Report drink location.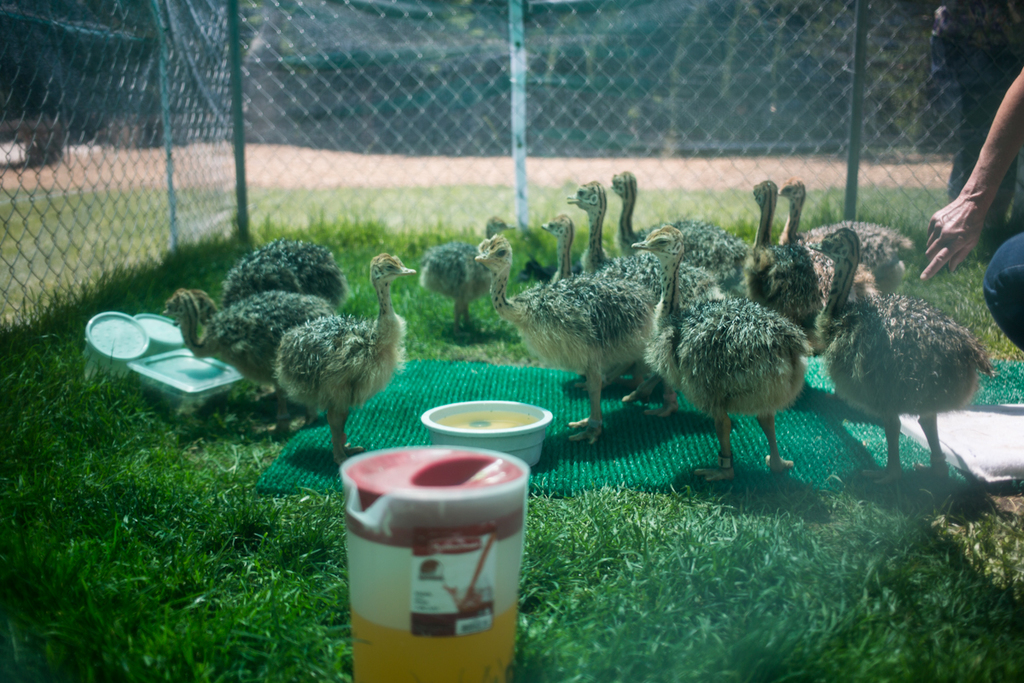
Report: (left=440, top=411, right=537, bottom=429).
